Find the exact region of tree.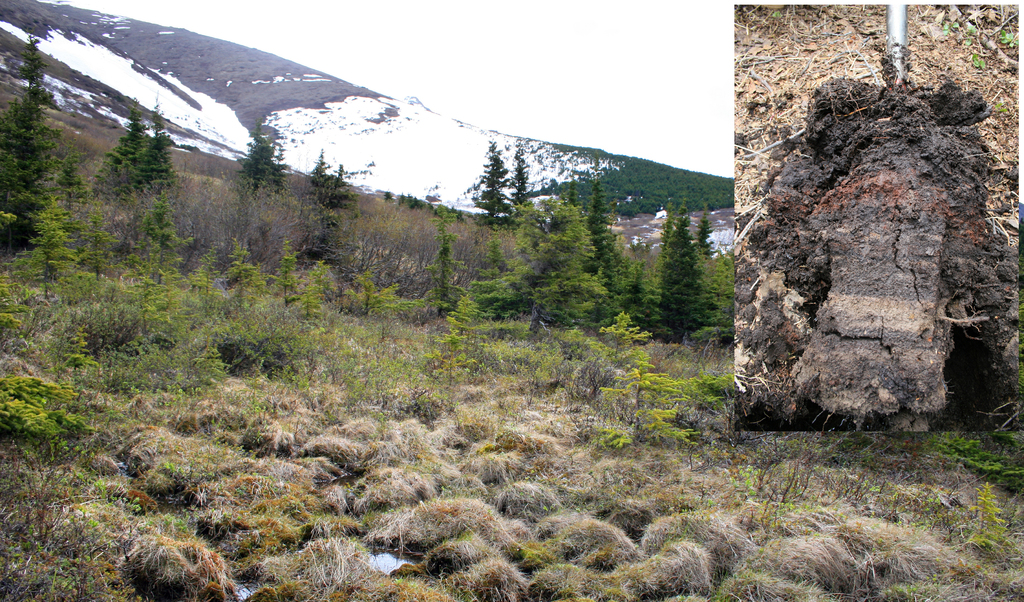
Exact region: {"left": 662, "top": 227, "right": 708, "bottom": 336}.
